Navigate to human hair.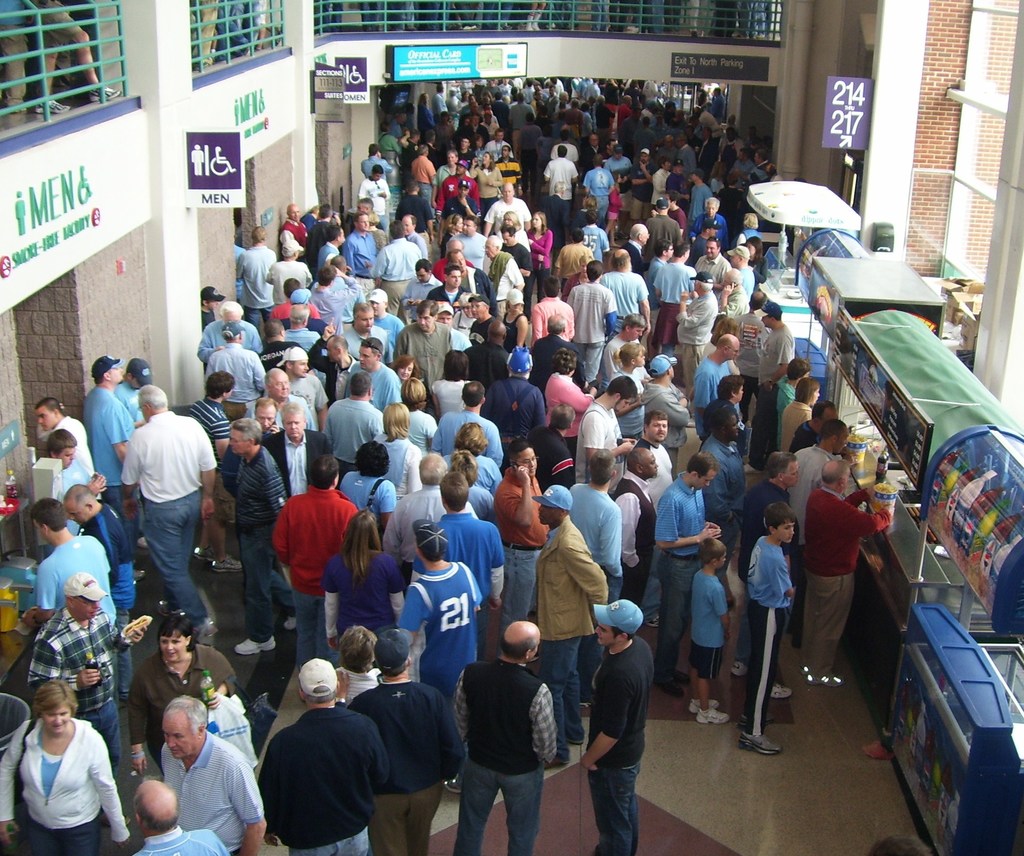
Navigation target: <bbox>765, 500, 806, 540</bbox>.
